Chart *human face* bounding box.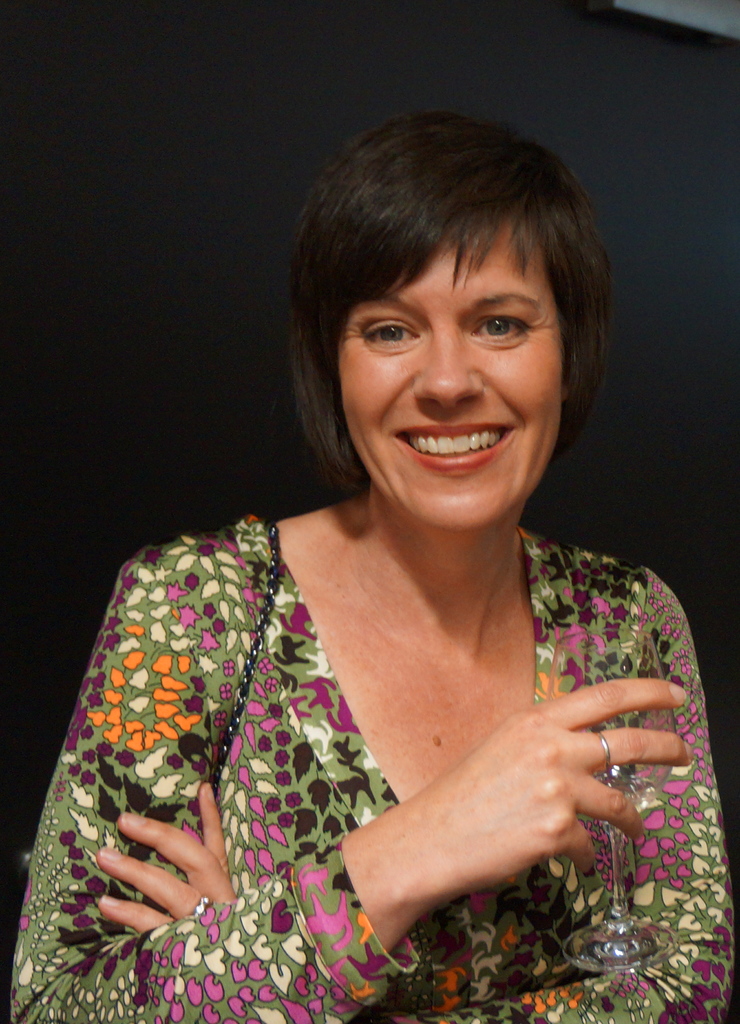
Charted: {"left": 338, "top": 202, "right": 565, "bottom": 522}.
